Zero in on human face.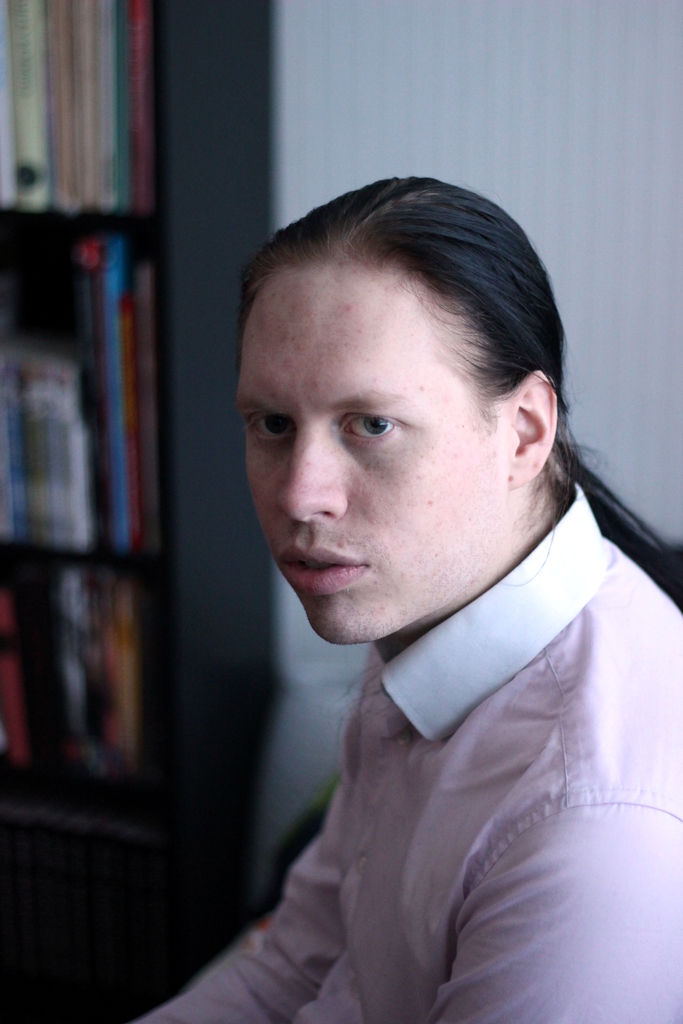
Zeroed in: detection(229, 264, 509, 645).
